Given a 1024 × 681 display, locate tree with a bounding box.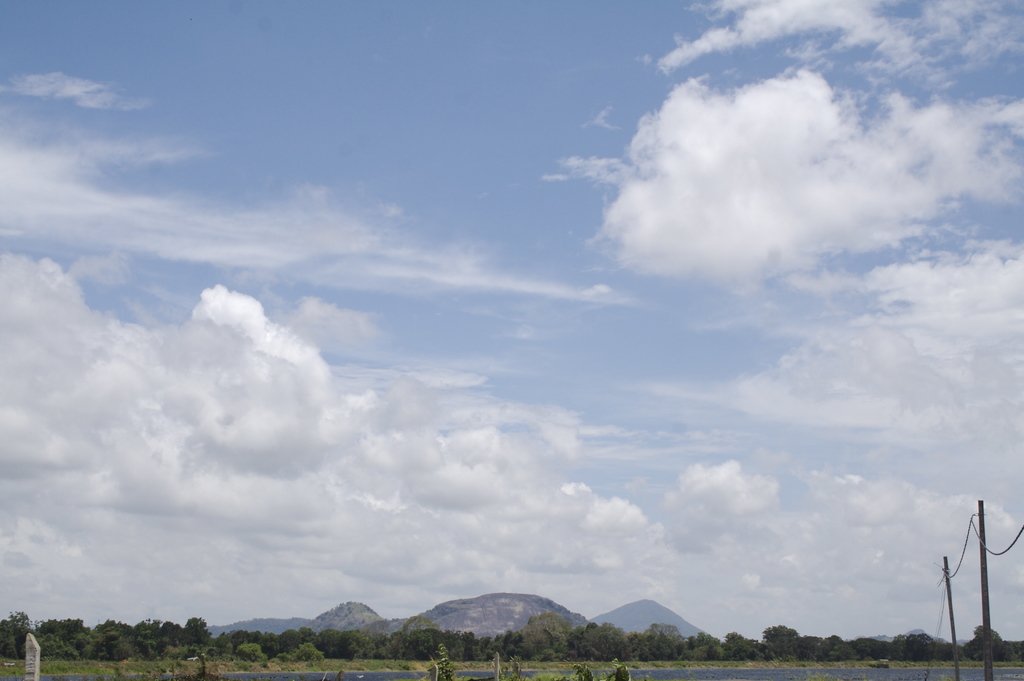
Located: <bbox>318, 628, 340, 657</bbox>.
